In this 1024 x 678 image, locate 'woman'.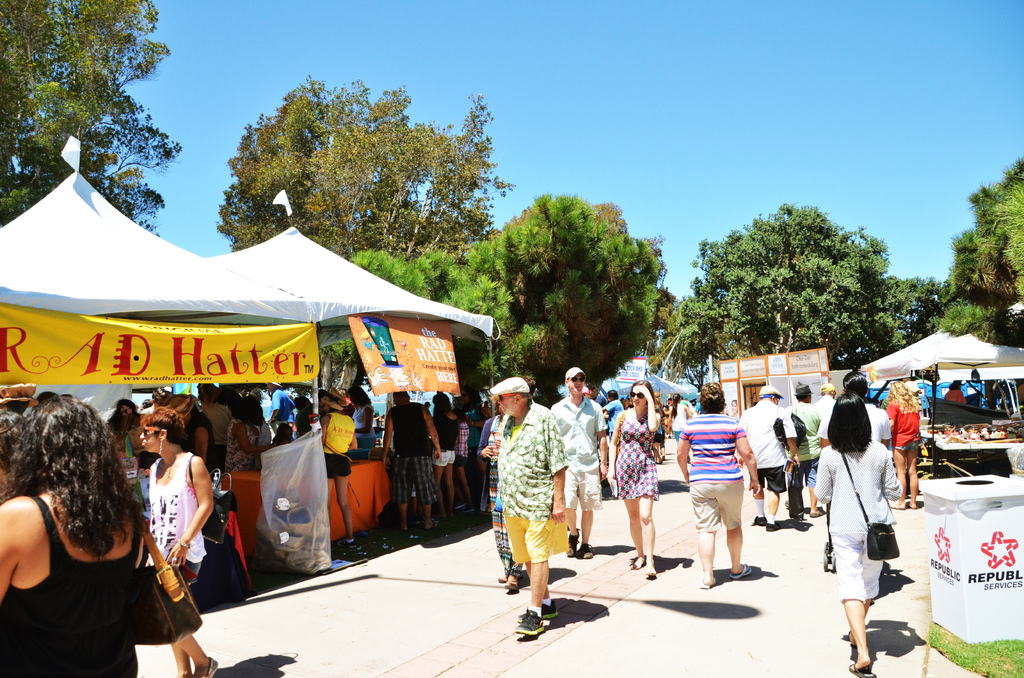
Bounding box: {"left": 604, "top": 379, "right": 659, "bottom": 577}.
